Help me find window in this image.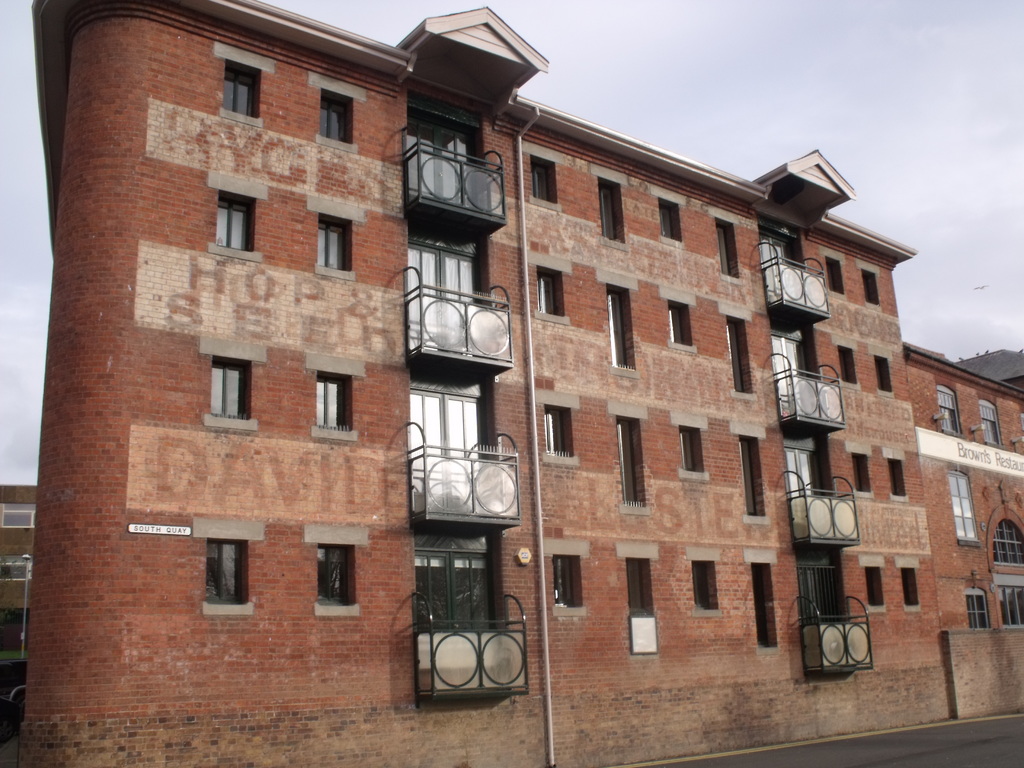
Found it: box=[948, 472, 982, 540].
